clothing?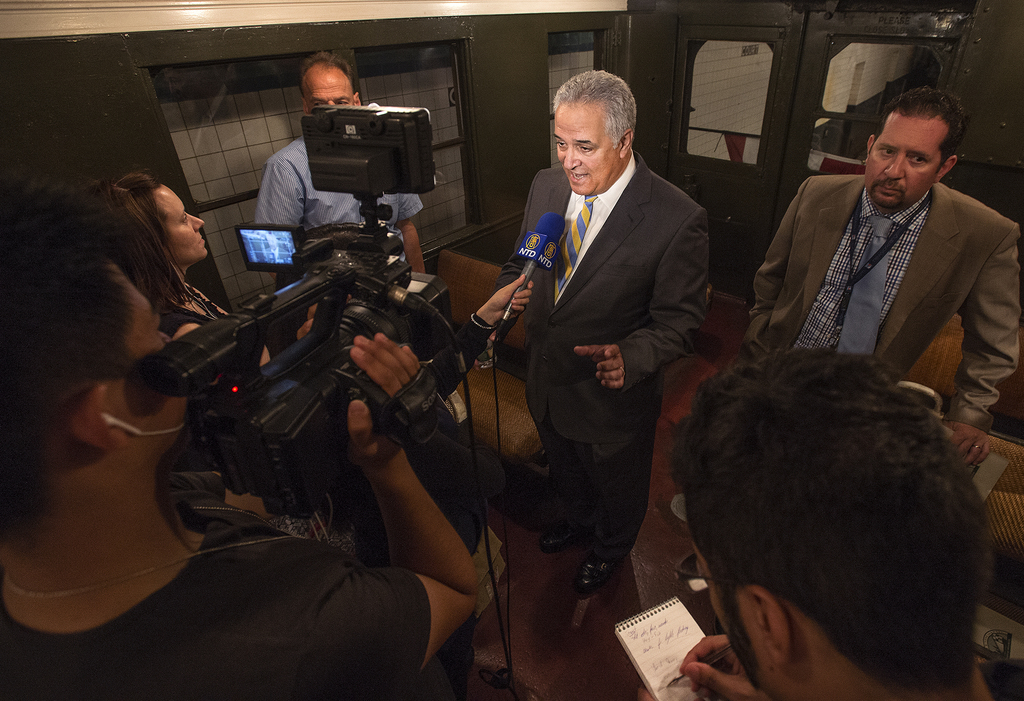
499:145:711:557
